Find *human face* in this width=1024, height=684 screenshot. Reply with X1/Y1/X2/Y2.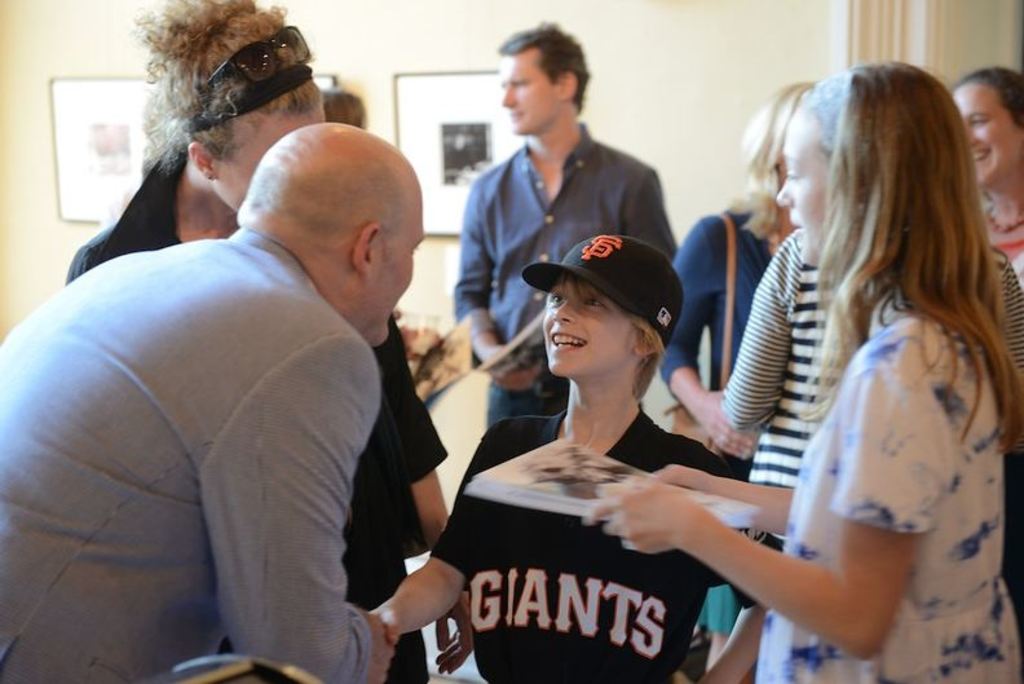
961/83/1016/186.
